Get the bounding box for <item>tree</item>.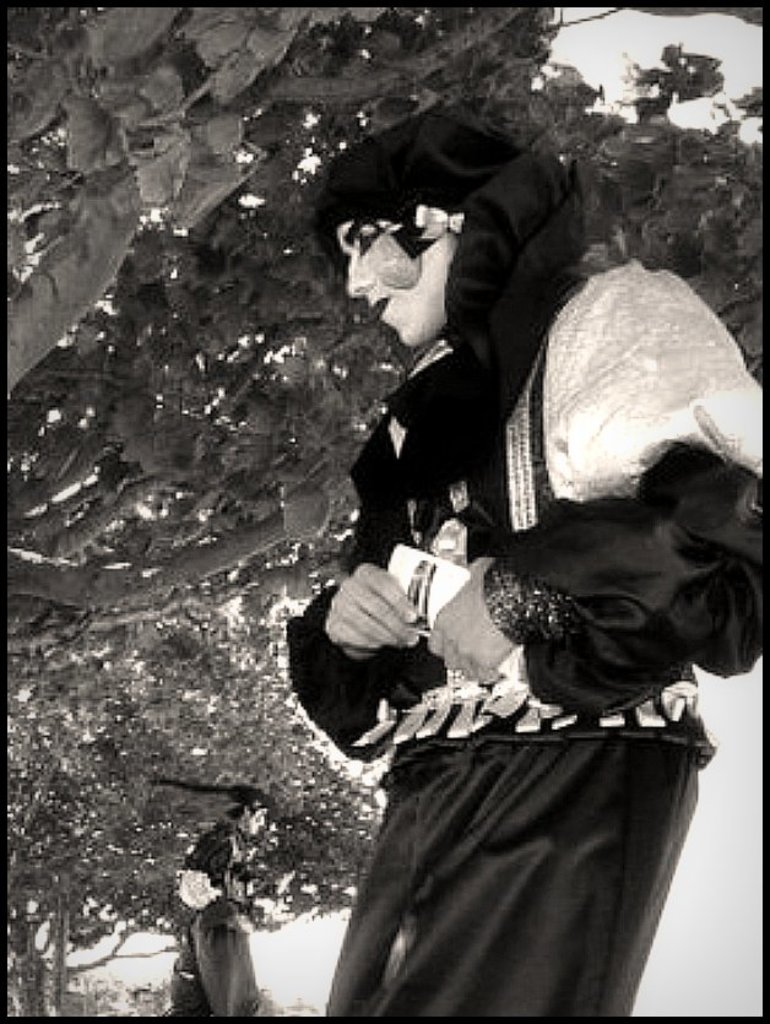
l=120, t=975, r=180, b=1009.
